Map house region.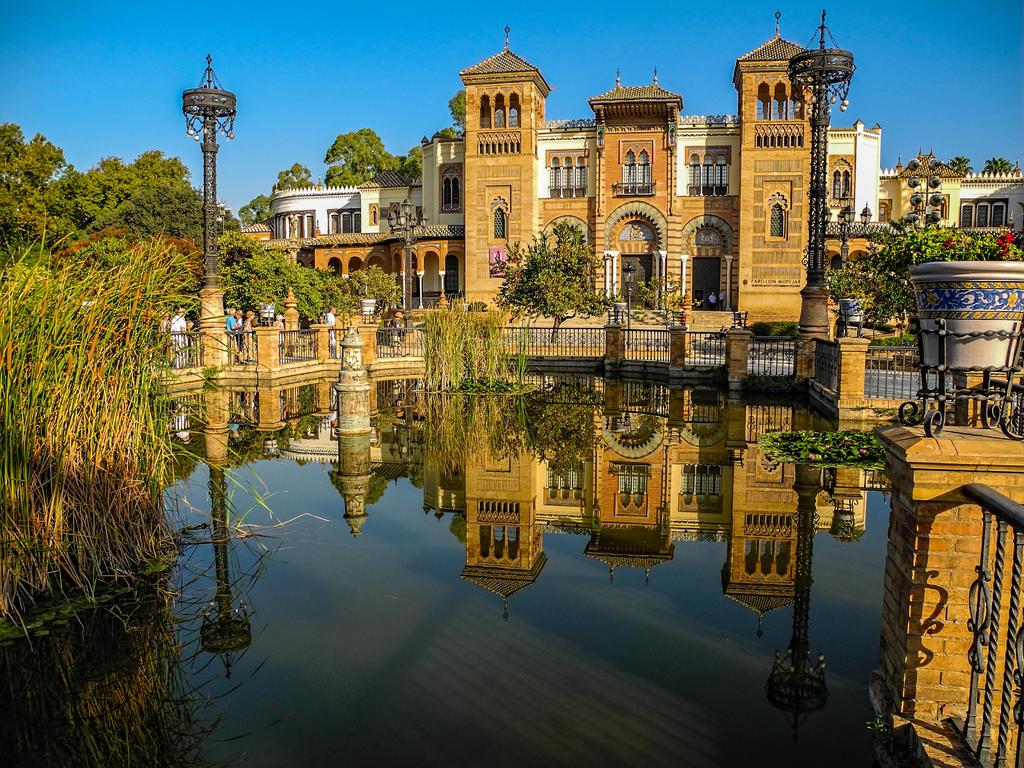
Mapped to box=[221, 96, 836, 414].
